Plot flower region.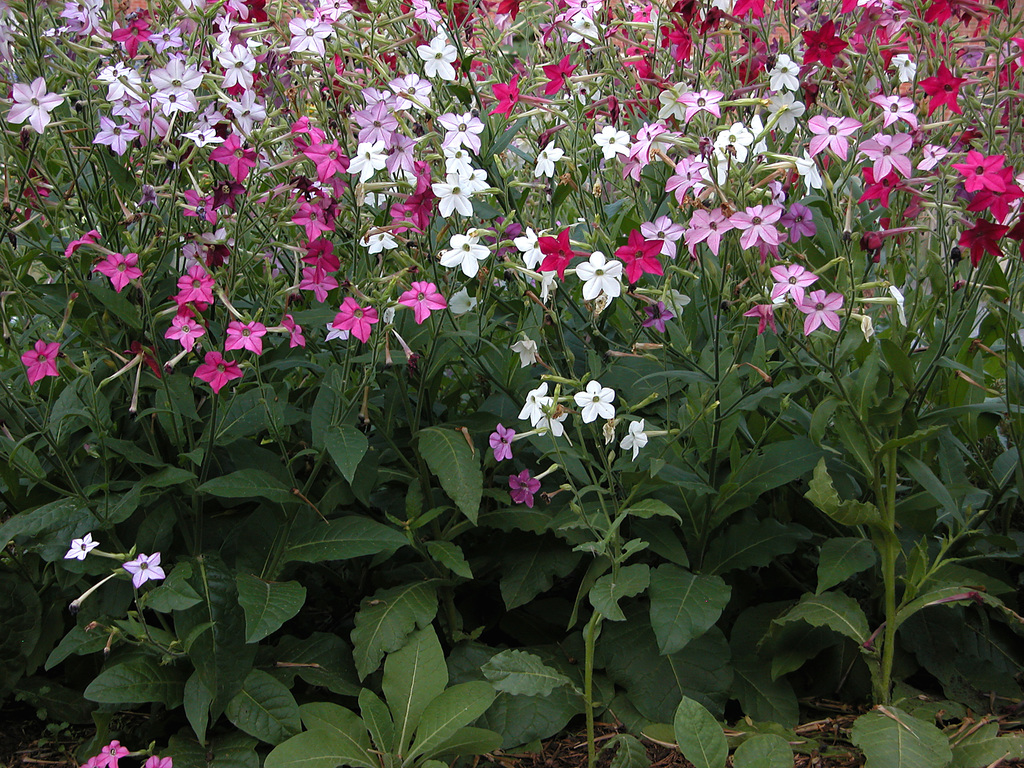
Plotted at rect(540, 404, 572, 447).
